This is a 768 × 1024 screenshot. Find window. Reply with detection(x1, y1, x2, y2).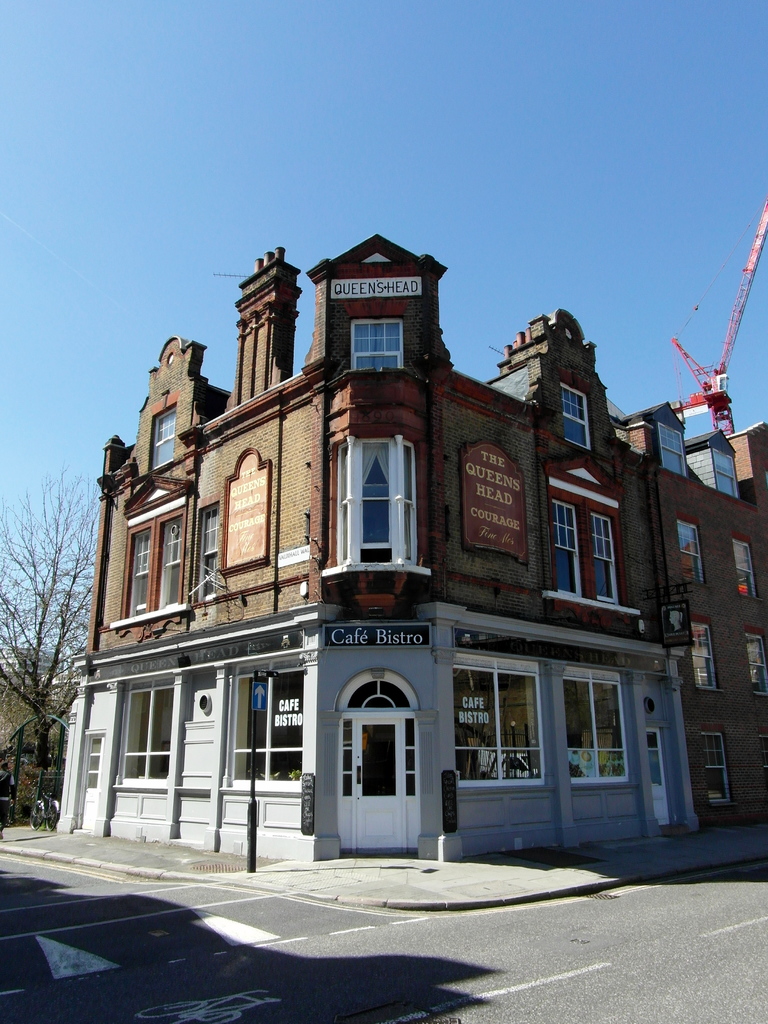
detection(453, 659, 547, 788).
